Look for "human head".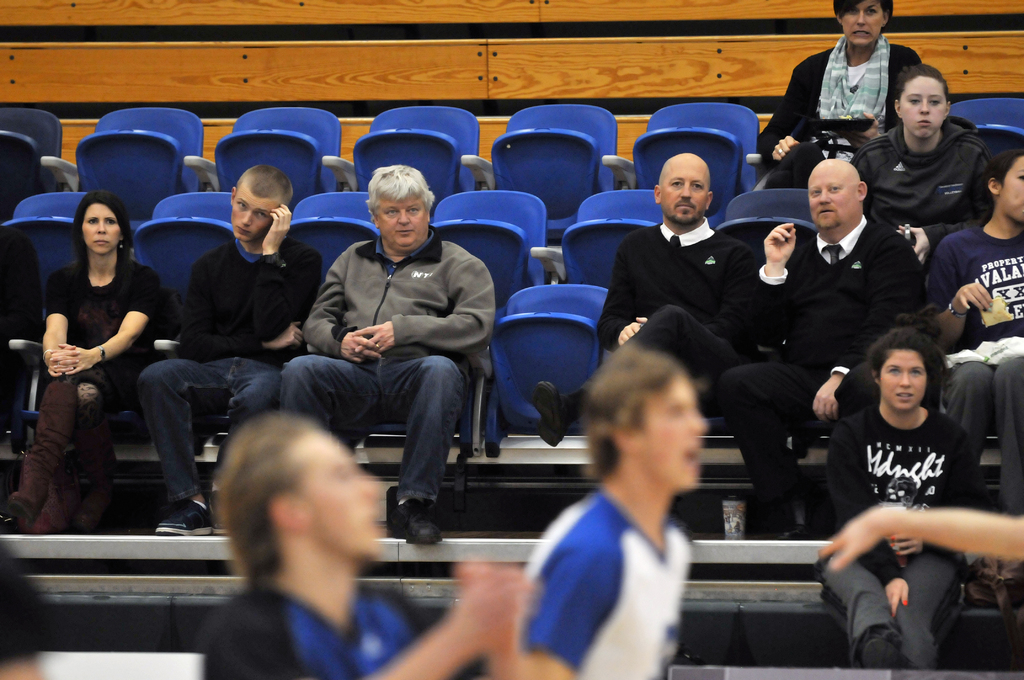
Found: rect(69, 188, 131, 259).
